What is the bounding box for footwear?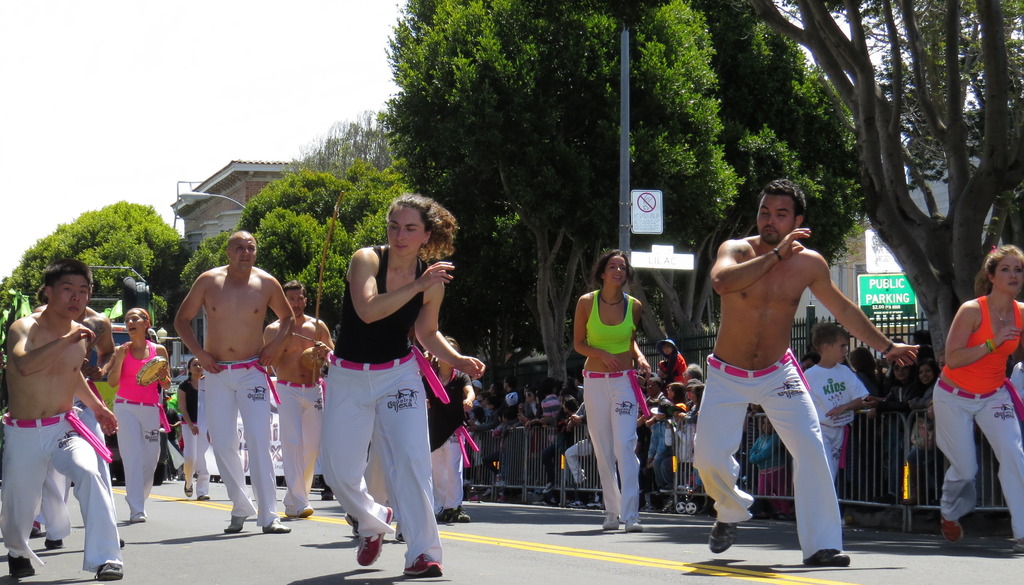
(left=224, top=513, right=250, bottom=531).
